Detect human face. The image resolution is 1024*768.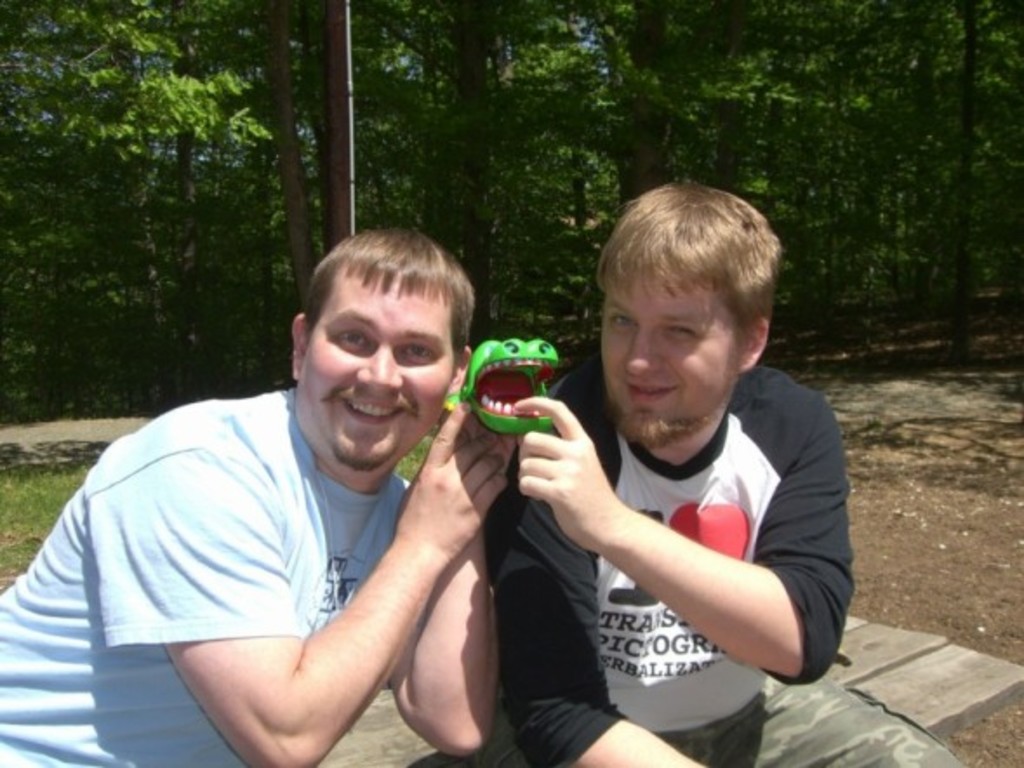
{"x1": 582, "y1": 281, "x2": 741, "y2": 448}.
